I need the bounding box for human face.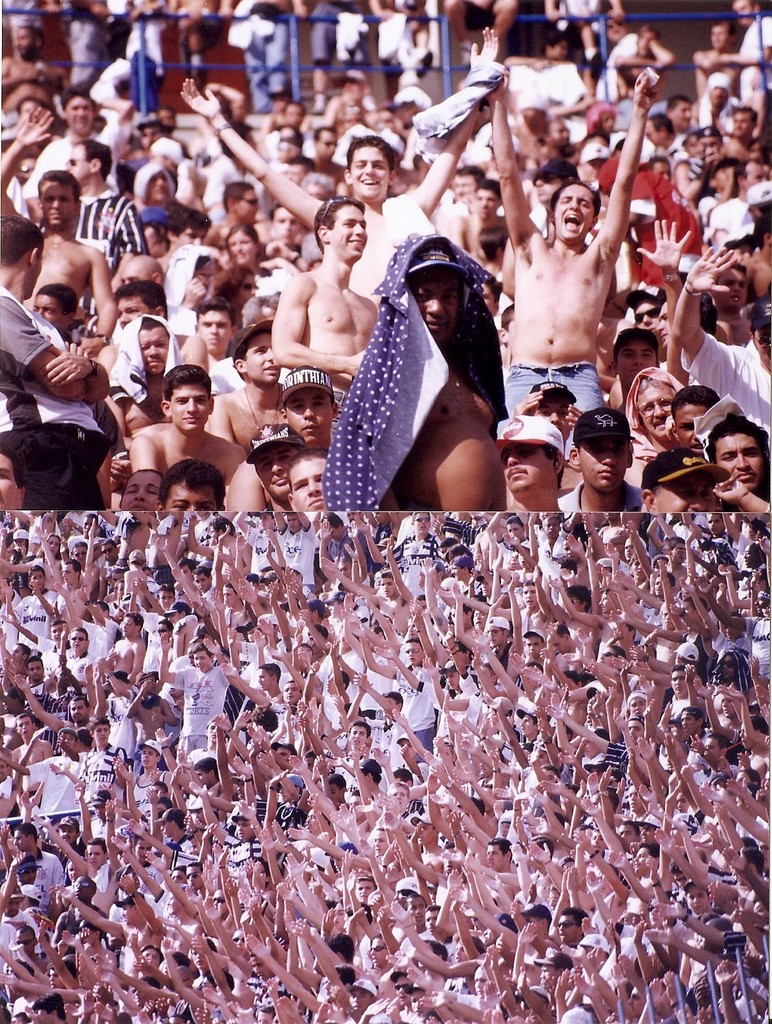
Here it is: 67,141,96,176.
